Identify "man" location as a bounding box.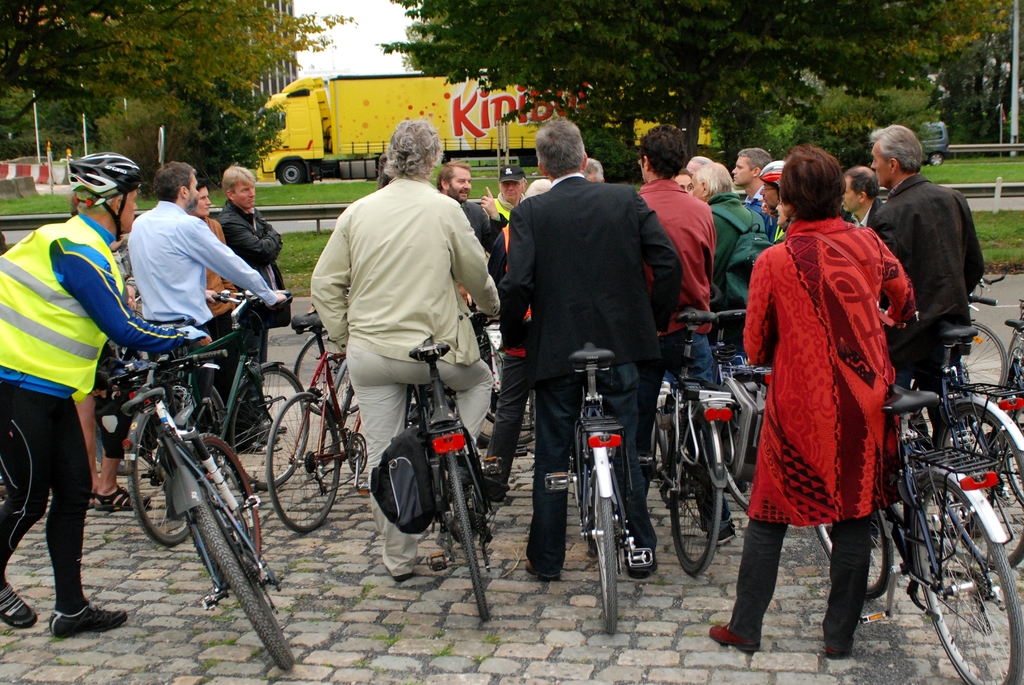
0:149:213:639.
